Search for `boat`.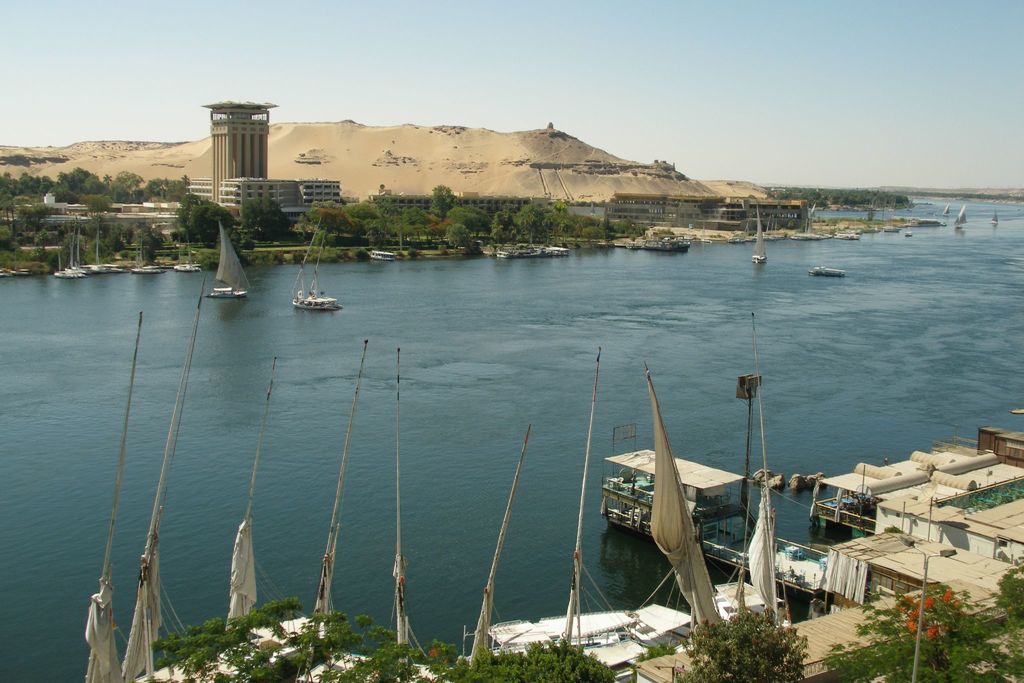
Found at bbox(796, 236, 826, 238).
